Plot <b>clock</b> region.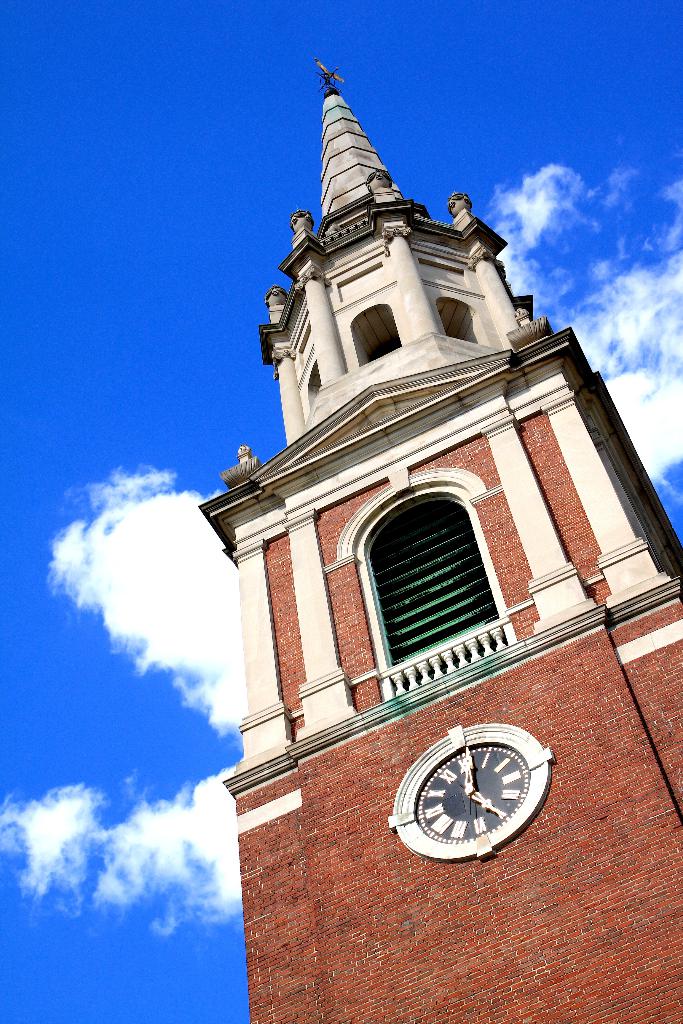
Plotted at 402 725 561 870.
